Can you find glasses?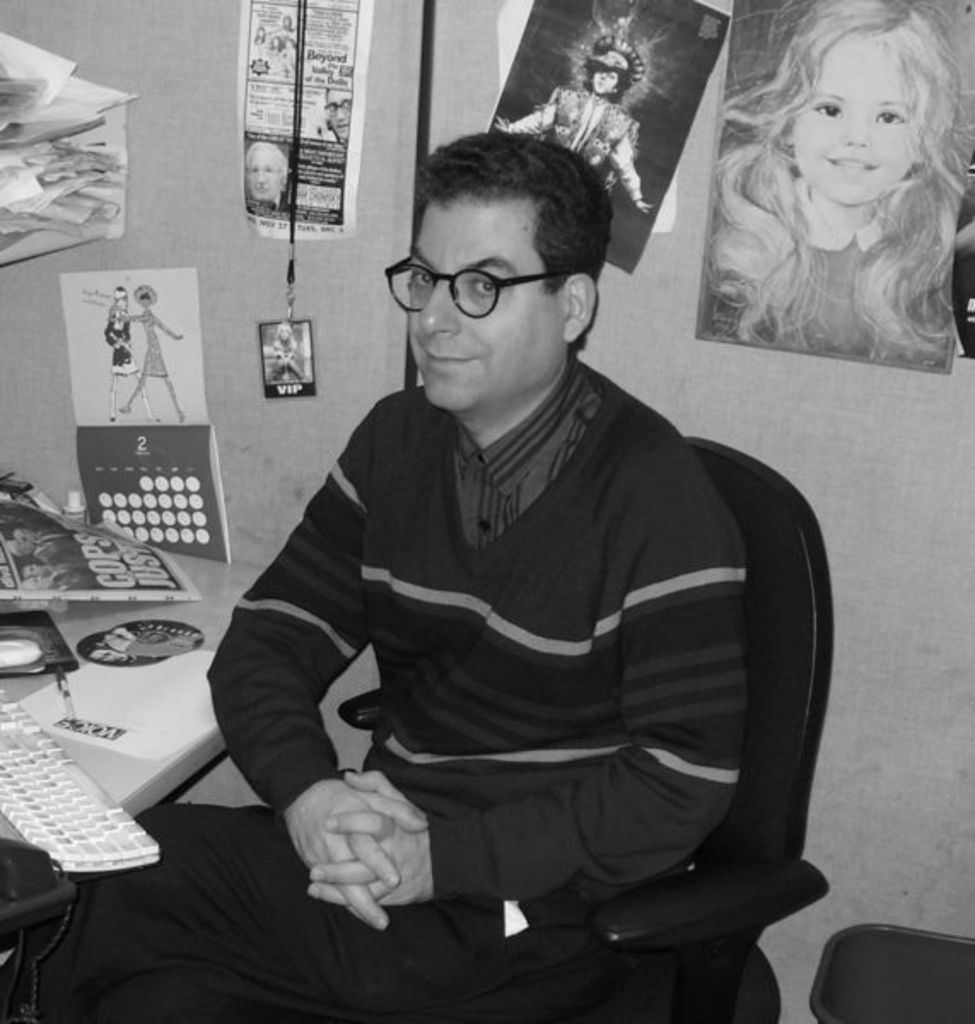
Yes, bounding box: 393:244:557:331.
